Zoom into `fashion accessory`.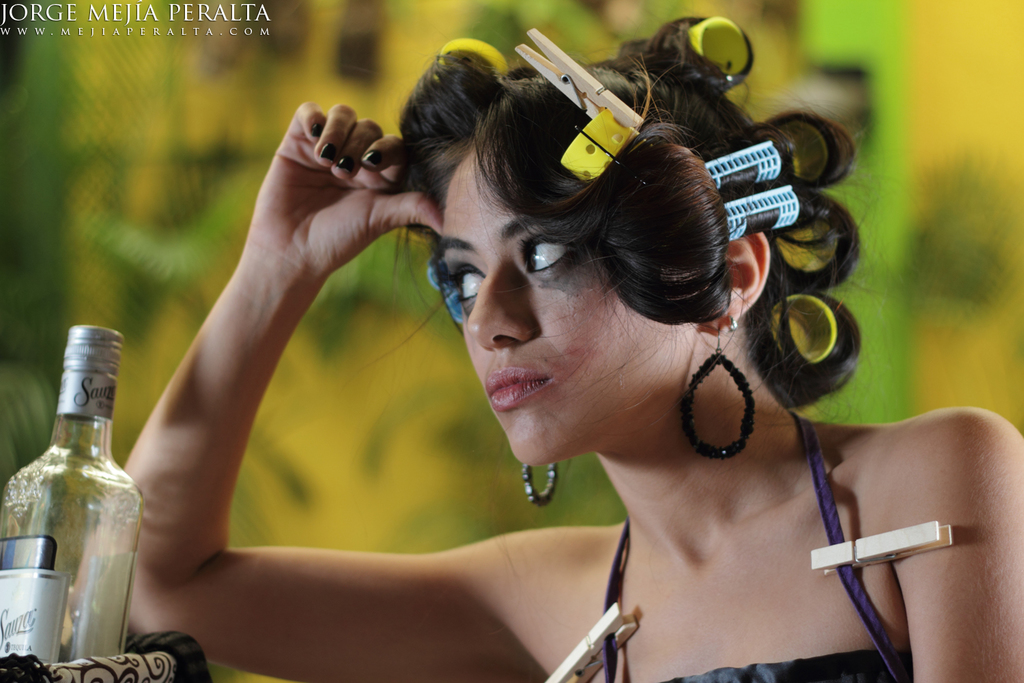
Zoom target: 323,139,335,160.
